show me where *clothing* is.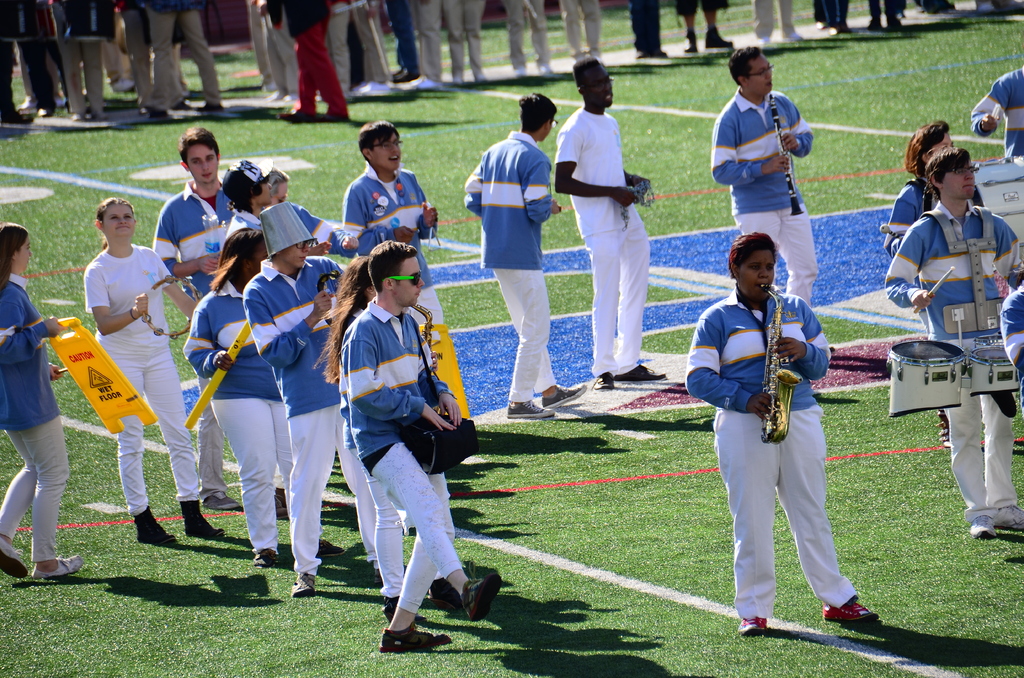
*clothing* is at 292/197/347/257.
